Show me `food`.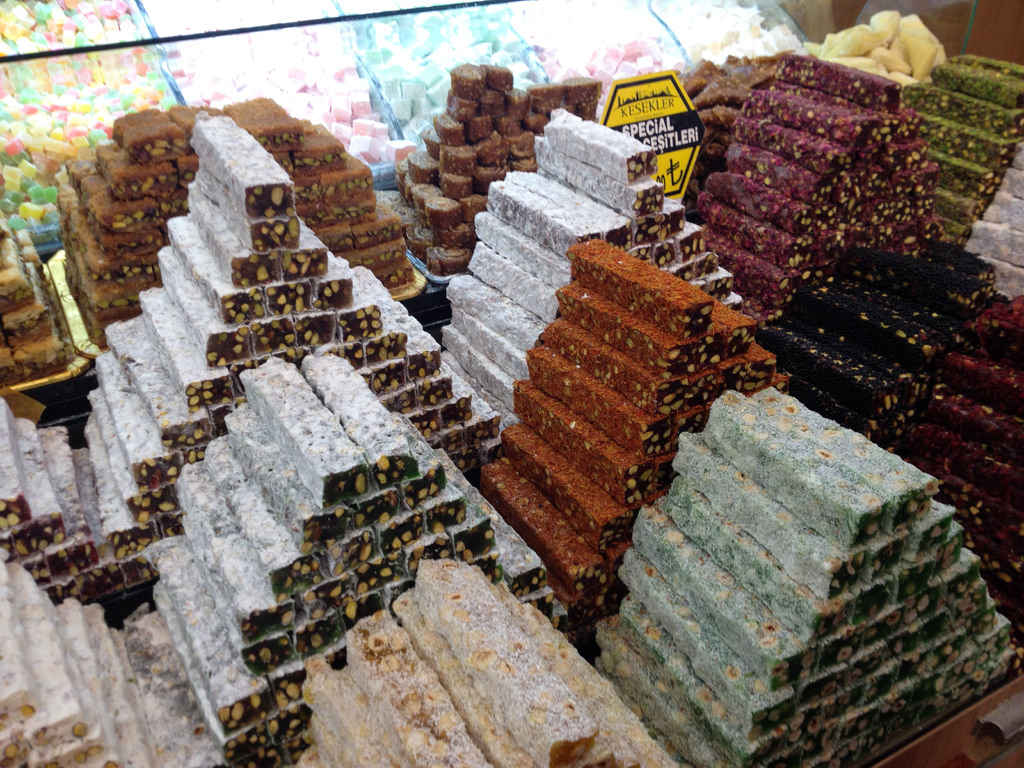
`food` is here: detection(692, 56, 948, 317).
